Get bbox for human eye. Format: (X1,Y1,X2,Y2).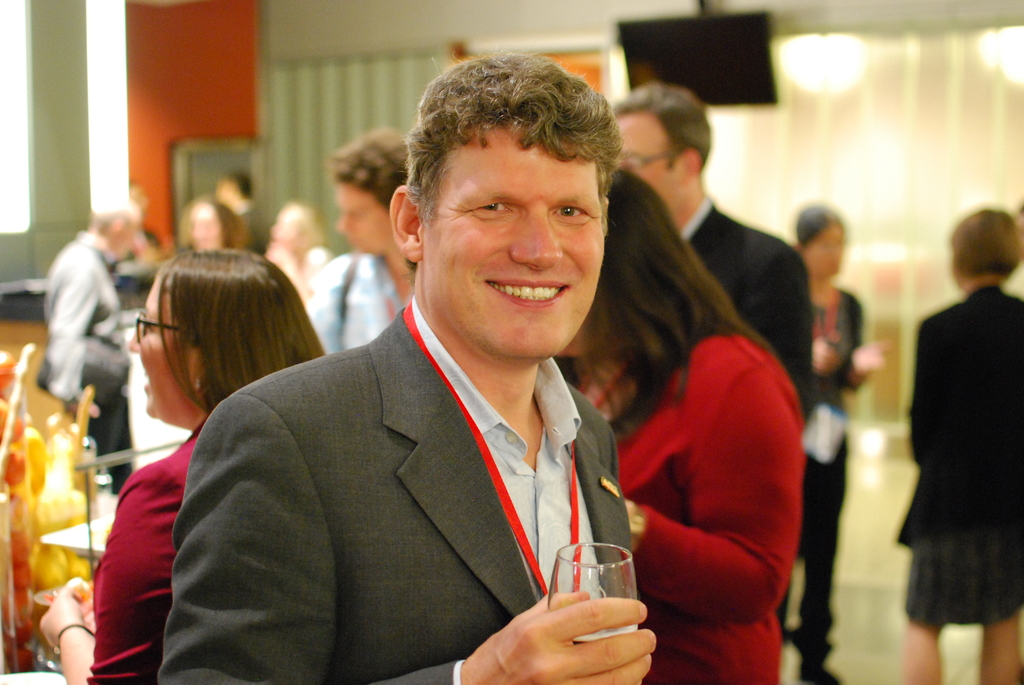
(548,200,593,226).
